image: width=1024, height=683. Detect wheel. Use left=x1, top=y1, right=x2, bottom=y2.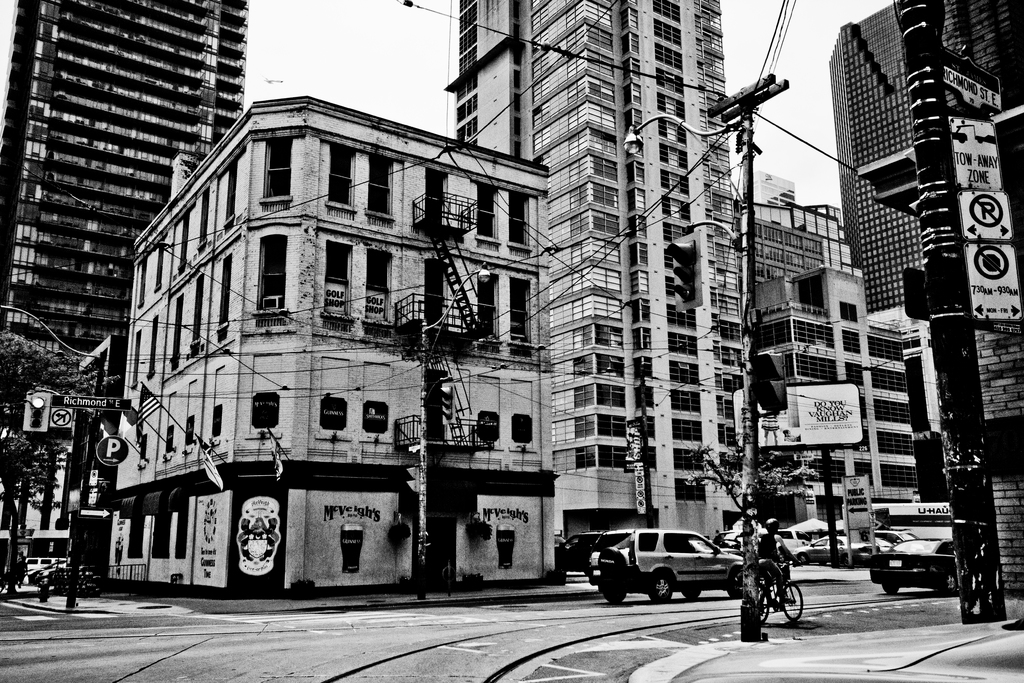
left=726, top=571, right=742, bottom=602.
